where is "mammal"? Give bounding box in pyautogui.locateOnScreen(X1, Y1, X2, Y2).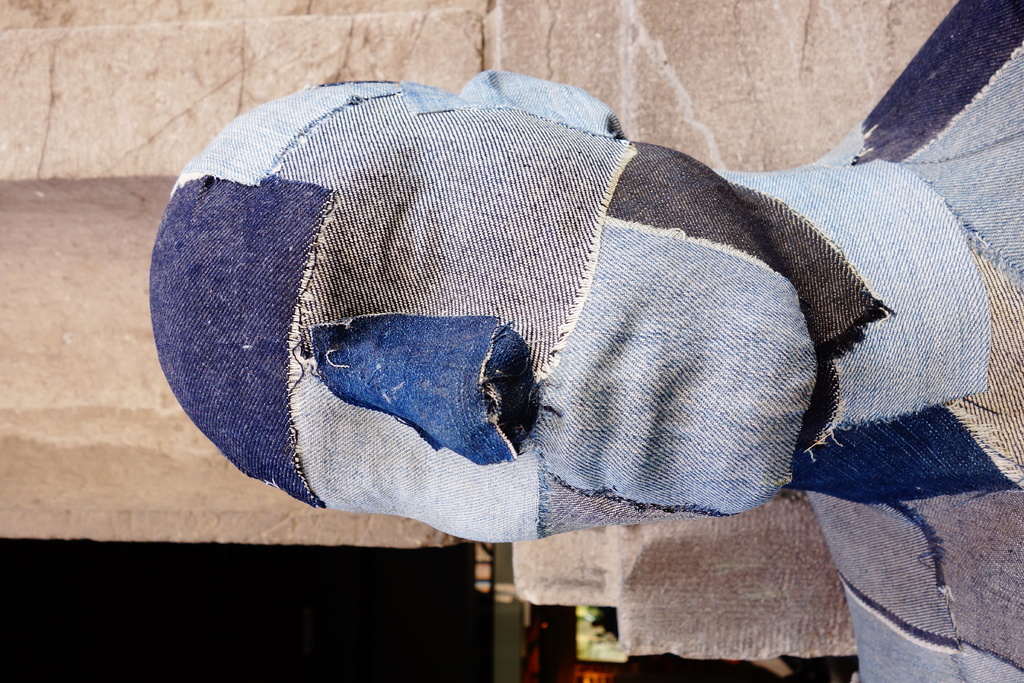
pyautogui.locateOnScreen(136, 0, 1023, 682).
